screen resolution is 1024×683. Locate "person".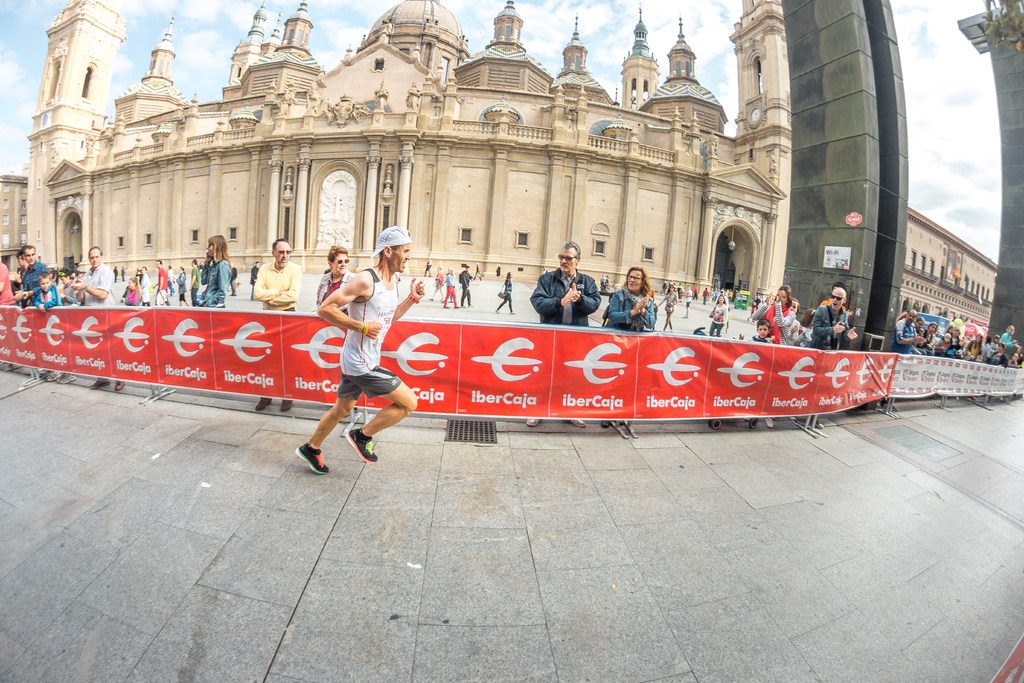
{"x1": 179, "y1": 267, "x2": 188, "y2": 308}.
